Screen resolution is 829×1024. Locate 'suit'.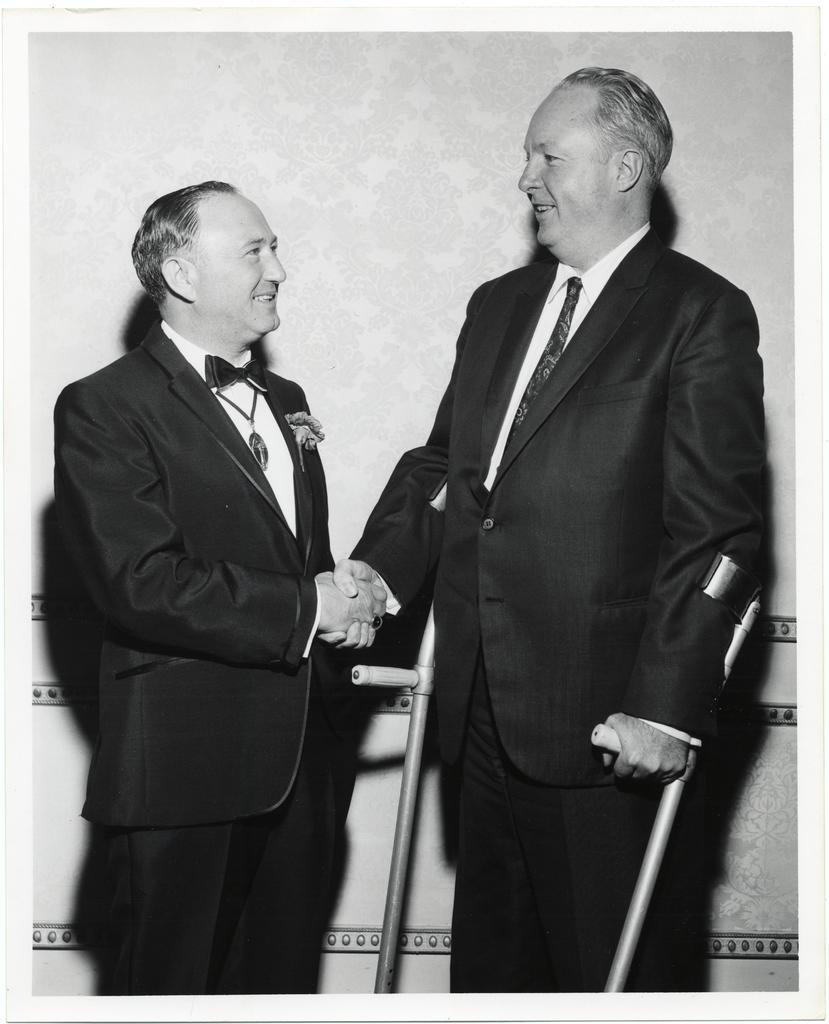
<box>351,221,768,991</box>.
